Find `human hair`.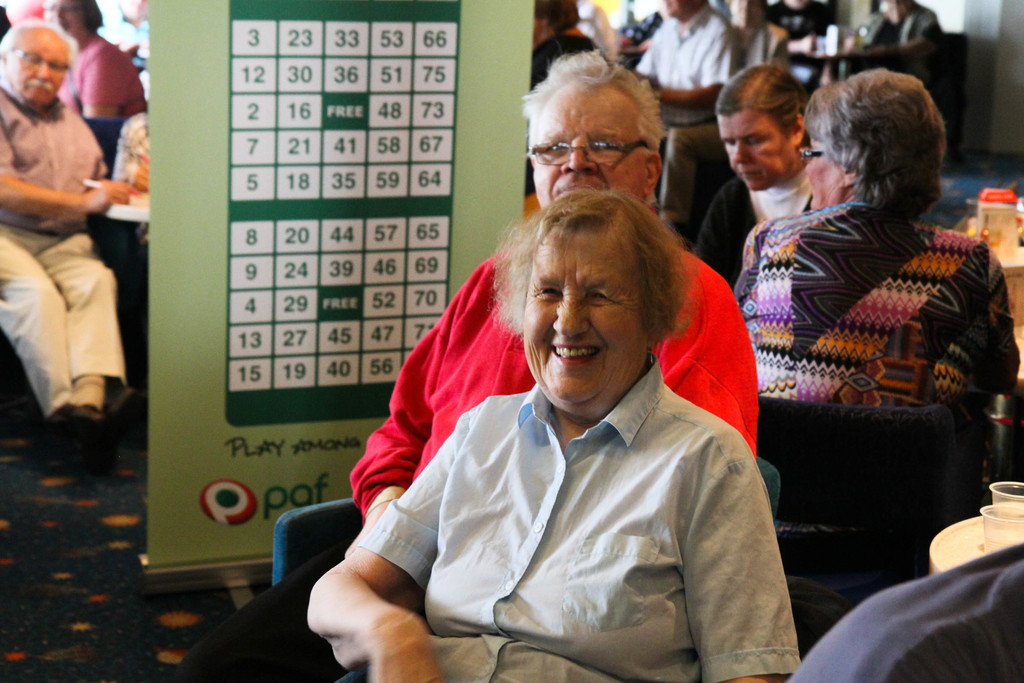
pyautogui.locateOnScreen(520, 47, 668, 164).
